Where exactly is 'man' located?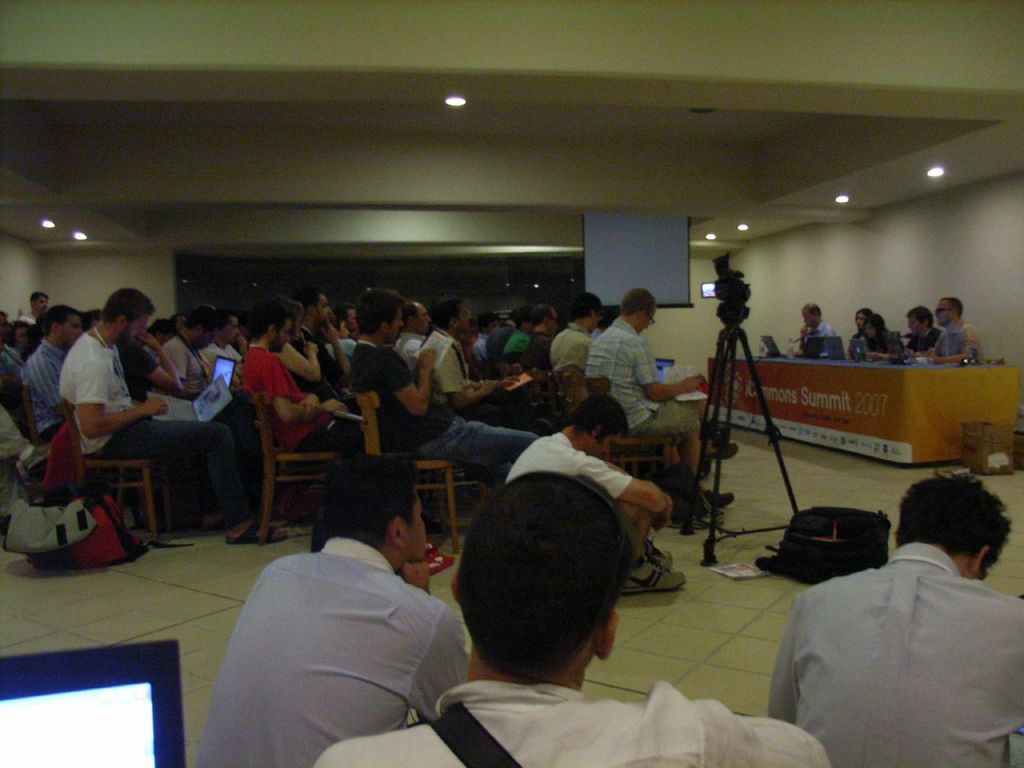
Its bounding box is <box>498,381,690,597</box>.
